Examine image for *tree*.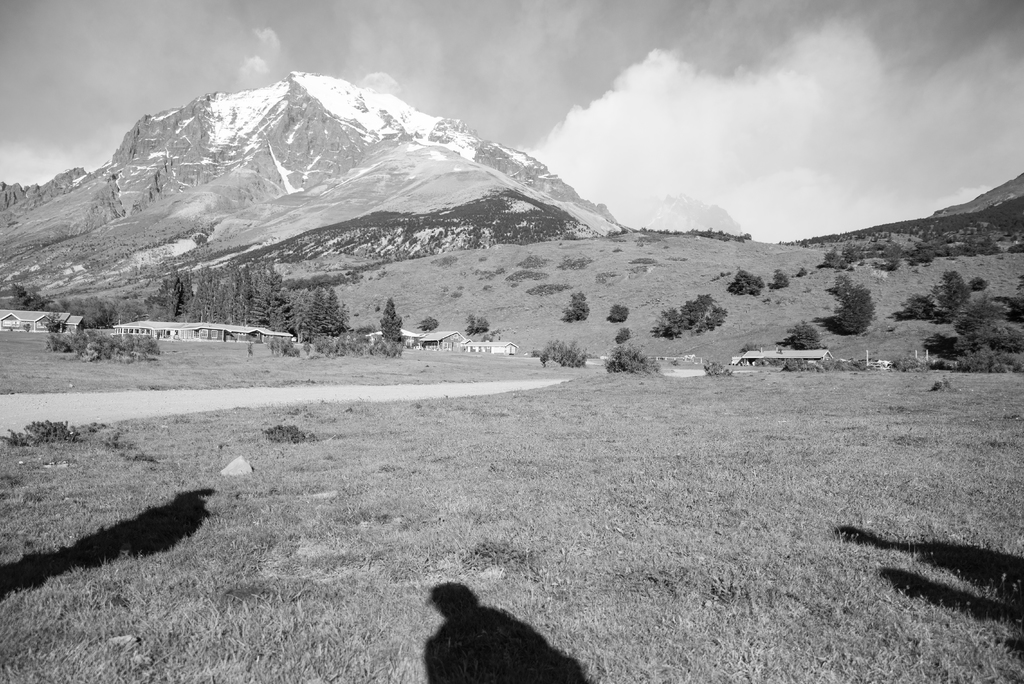
Examination result: box(829, 271, 876, 346).
